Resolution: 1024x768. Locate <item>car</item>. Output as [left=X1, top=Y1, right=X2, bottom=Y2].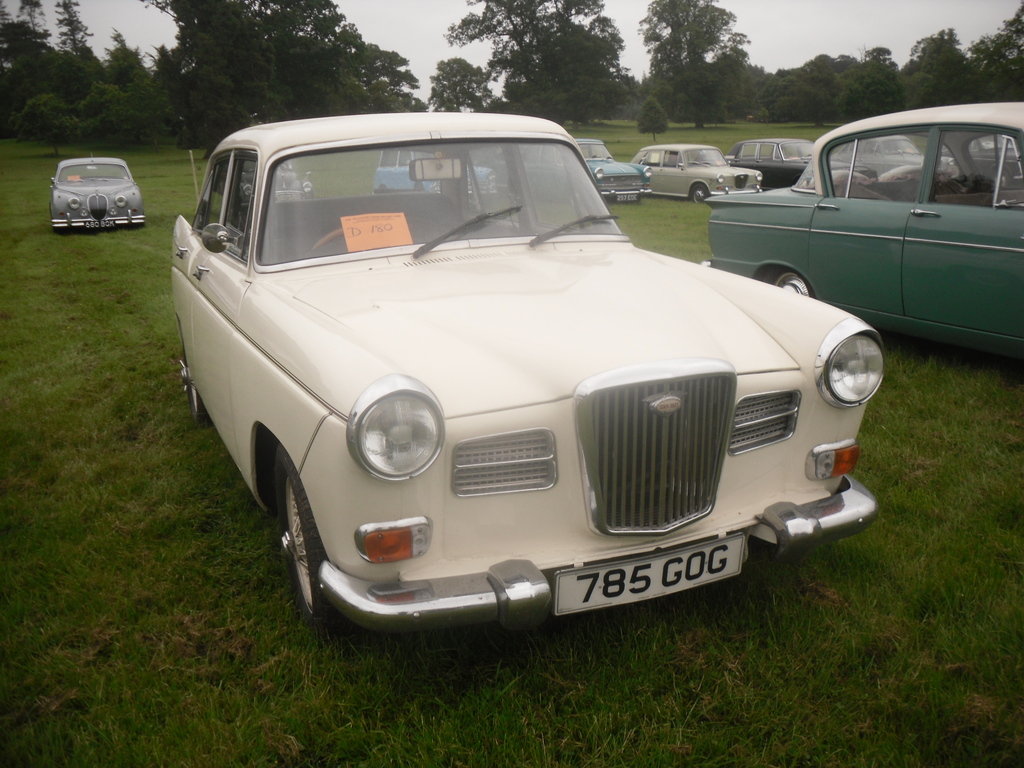
[left=636, top=138, right=767, bottom=200].
